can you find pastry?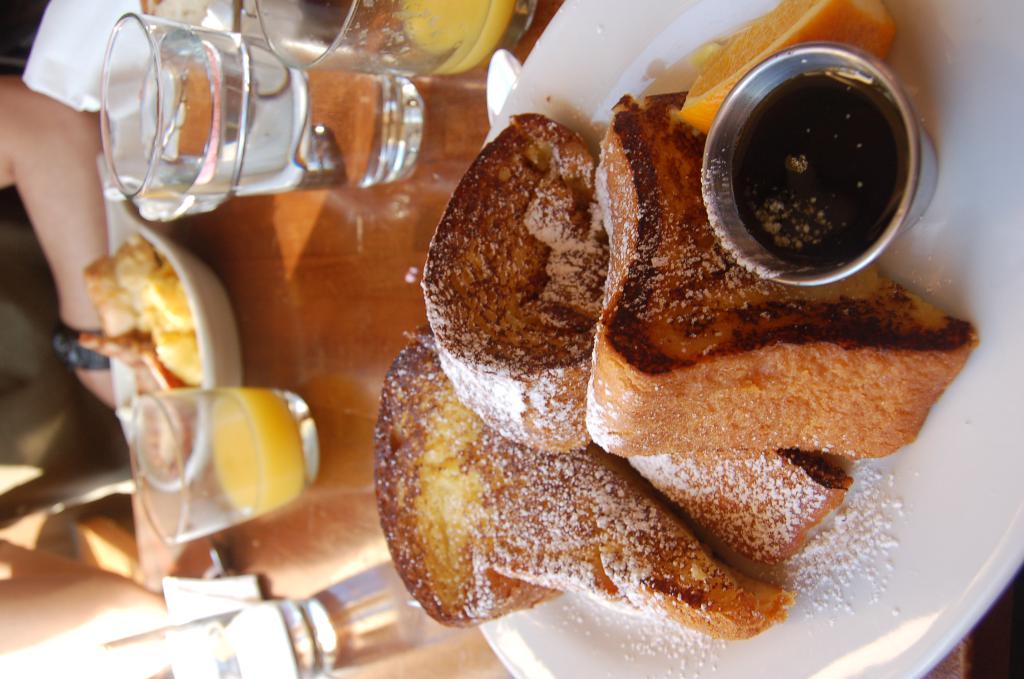
Yes, bounding box: x1=447 y1=111 x2=616 y2=458.
